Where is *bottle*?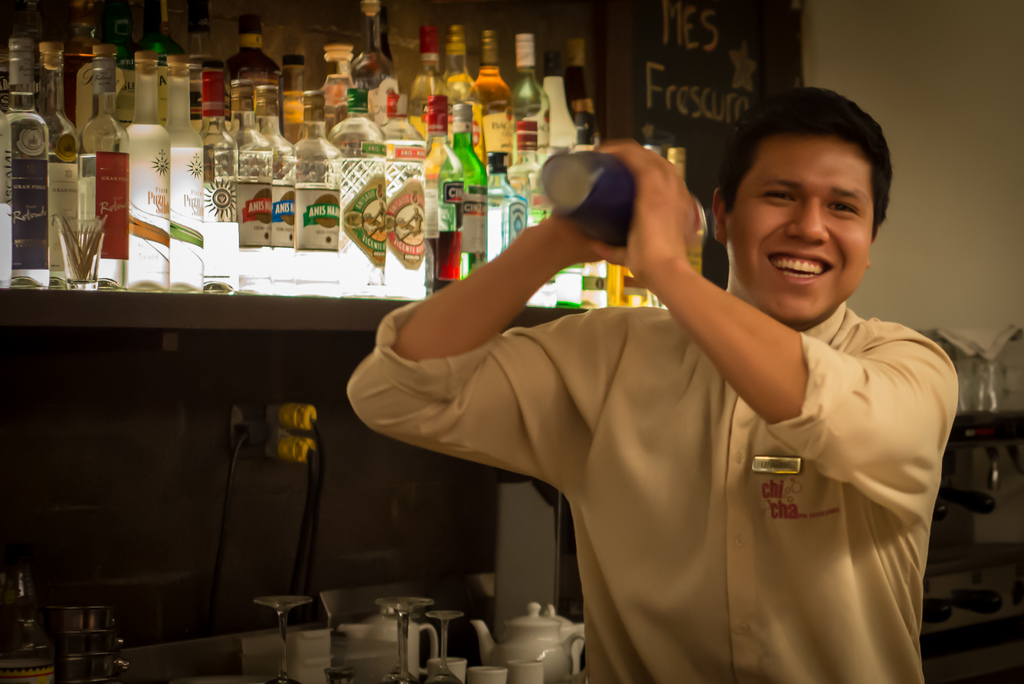
l=342, t=0, r=397, b=126.
